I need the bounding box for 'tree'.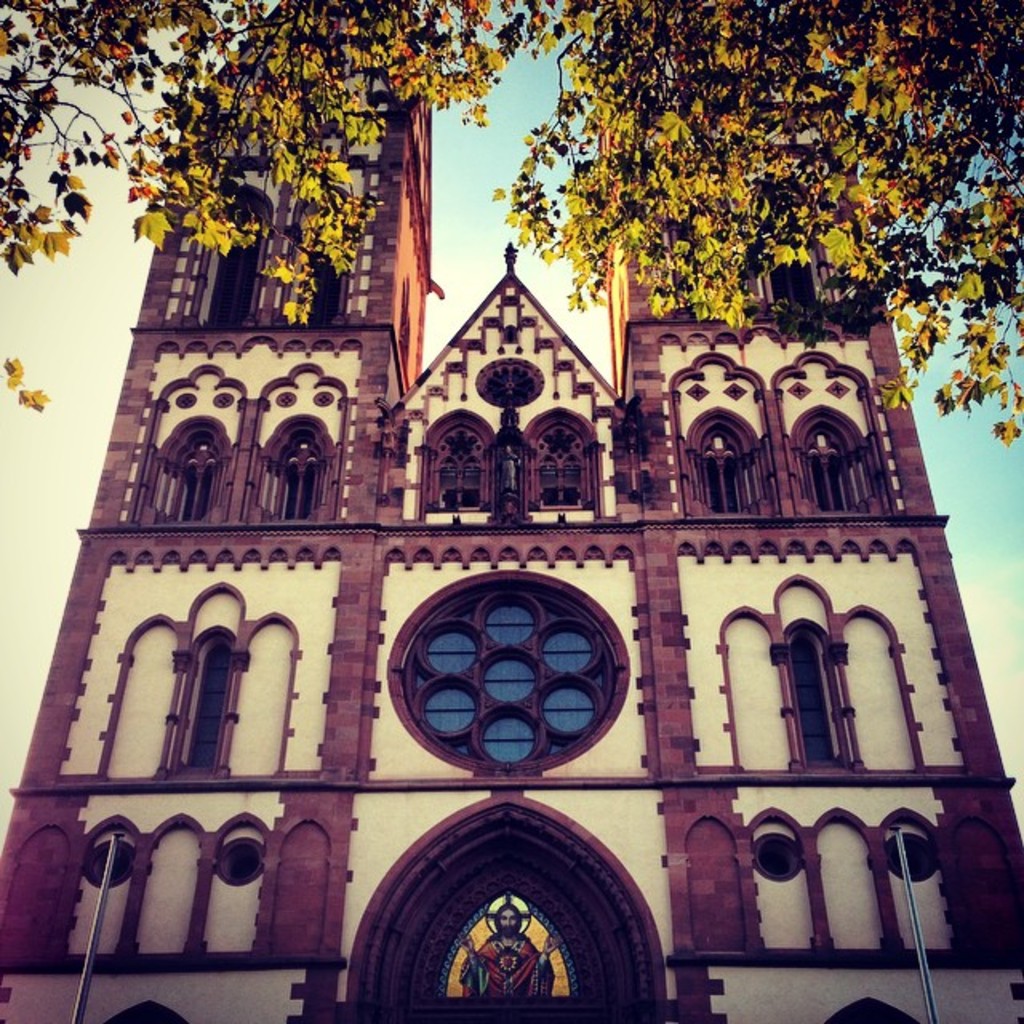
Here it is: {"x1": 0, "y1": 0, "x2": 1022, "y2": 434}.
